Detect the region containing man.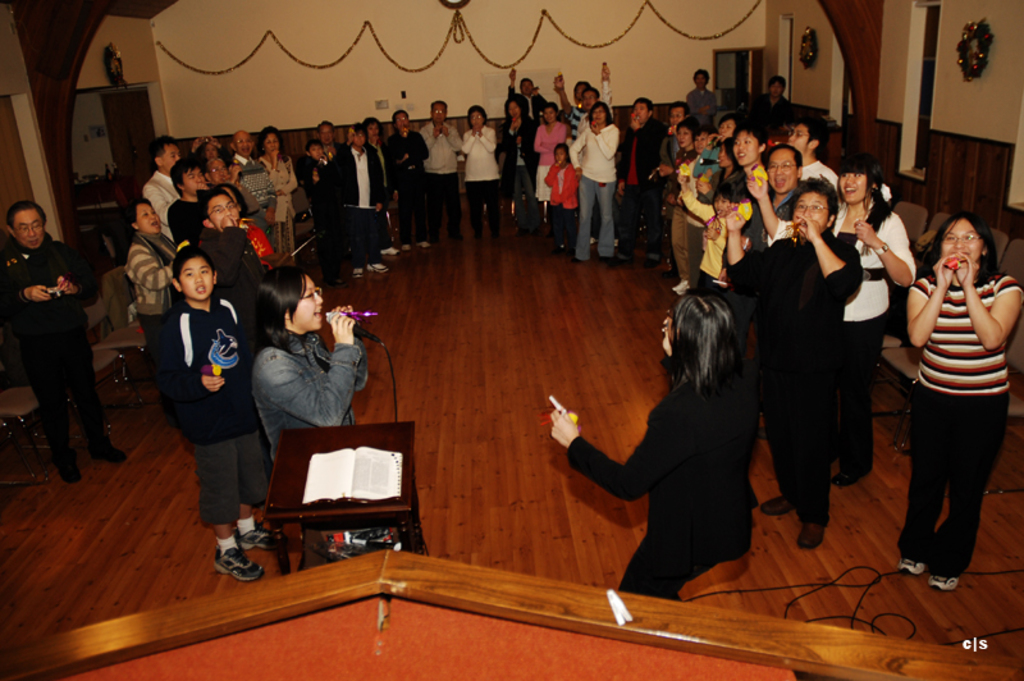
x1=170 y1=160 x2=212 y2=252.
